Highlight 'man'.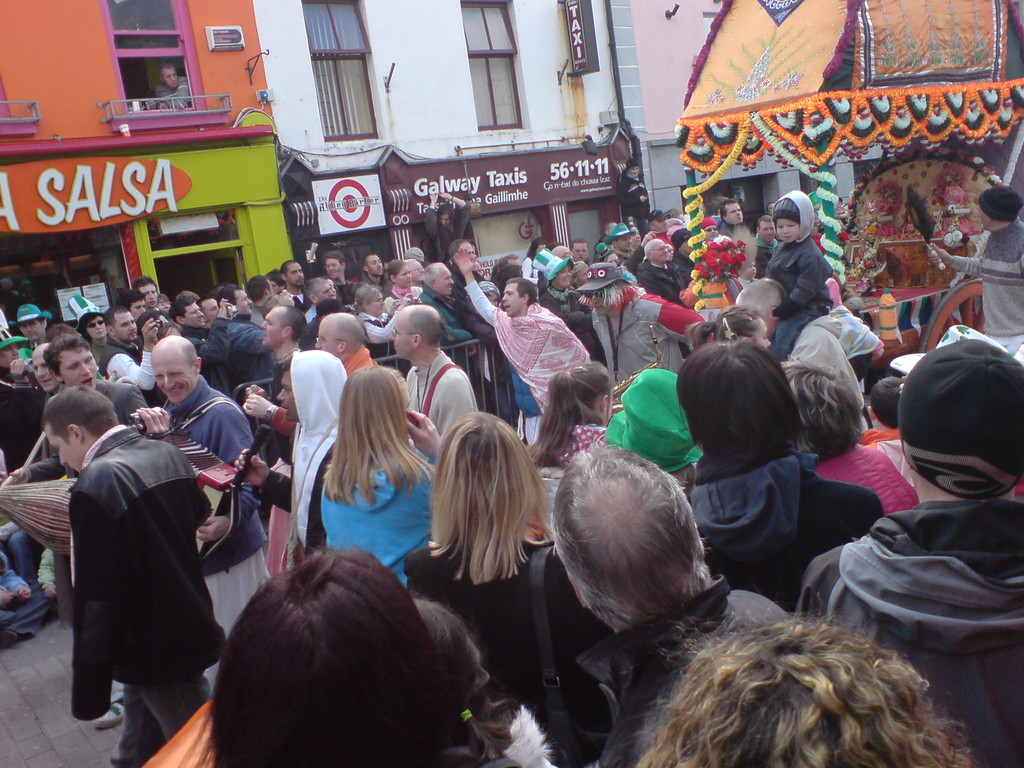
Highlighted region: <bbox>644, 211, 680, 241</bbox>.
